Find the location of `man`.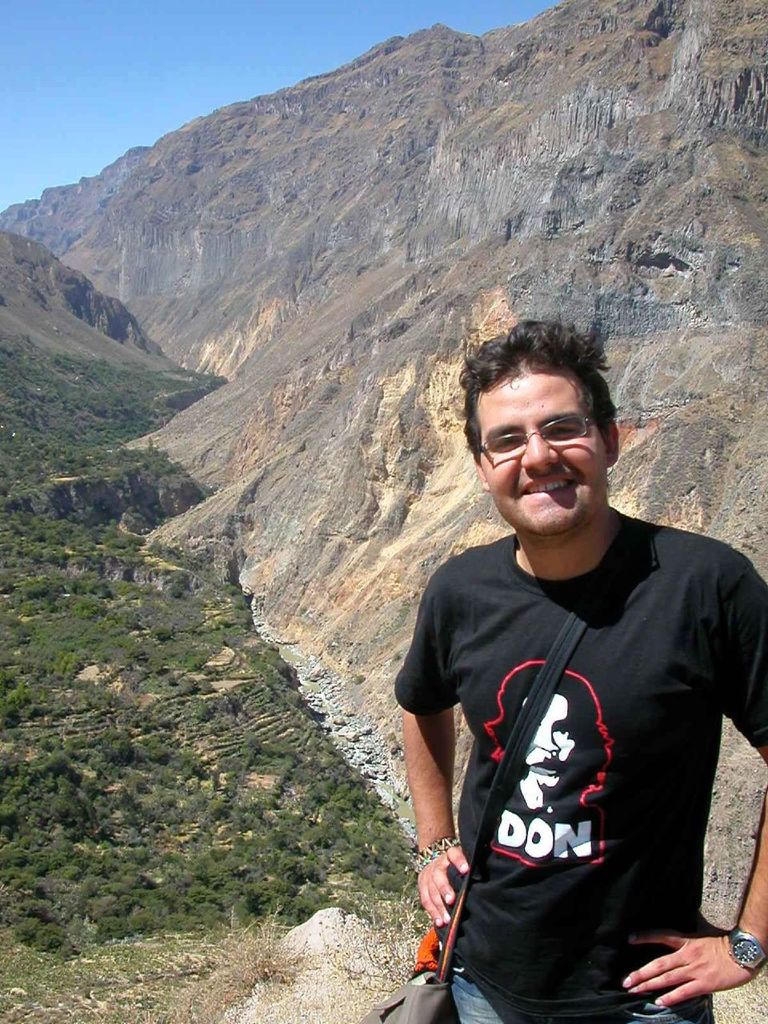
Location: rect(391, 314, 767, 1023).
